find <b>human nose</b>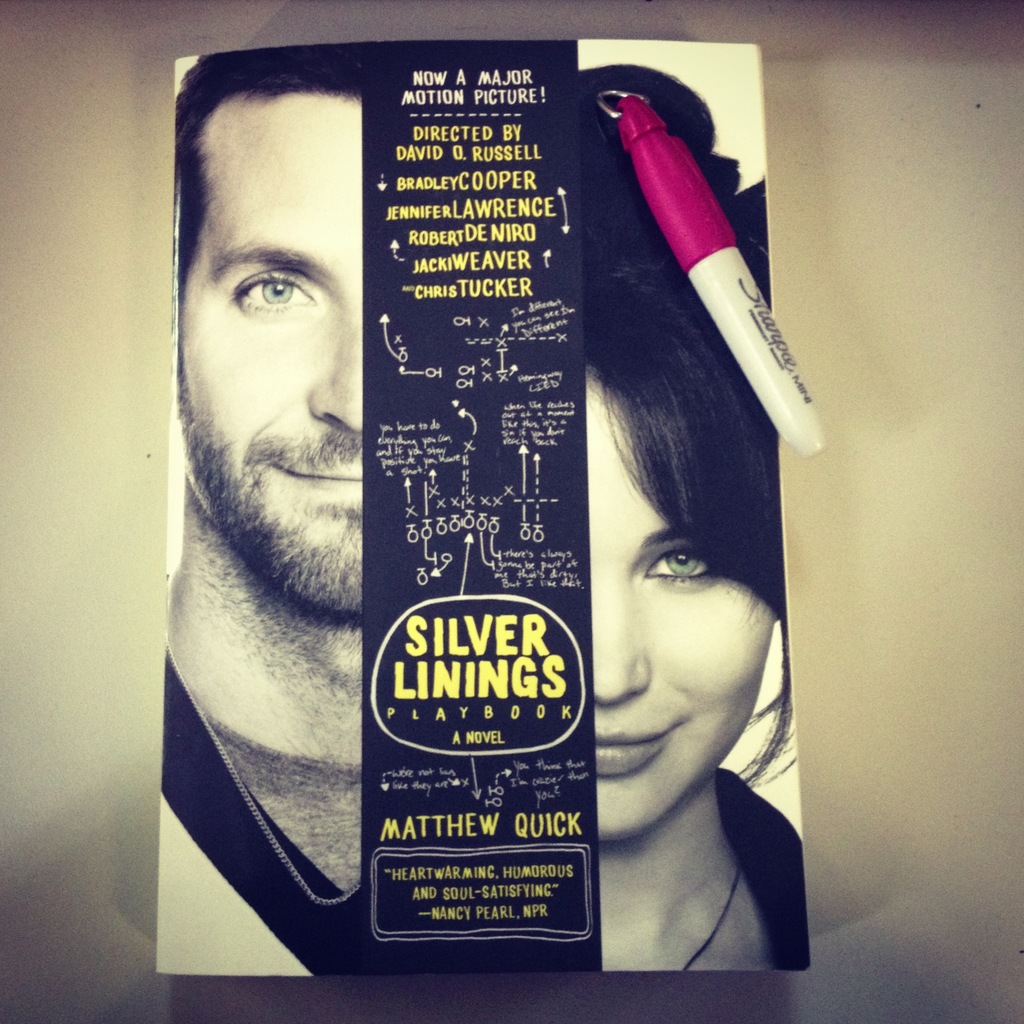
select_region(305, 301, 361, 436)
